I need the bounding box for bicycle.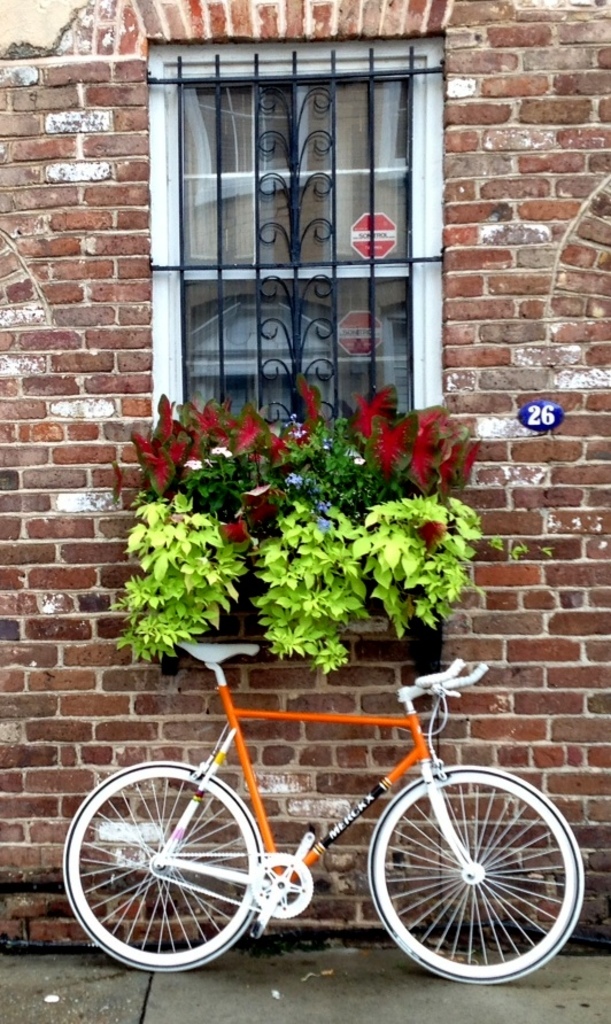
Here it is: (left=67, top=646, right=585, bottom=973).
